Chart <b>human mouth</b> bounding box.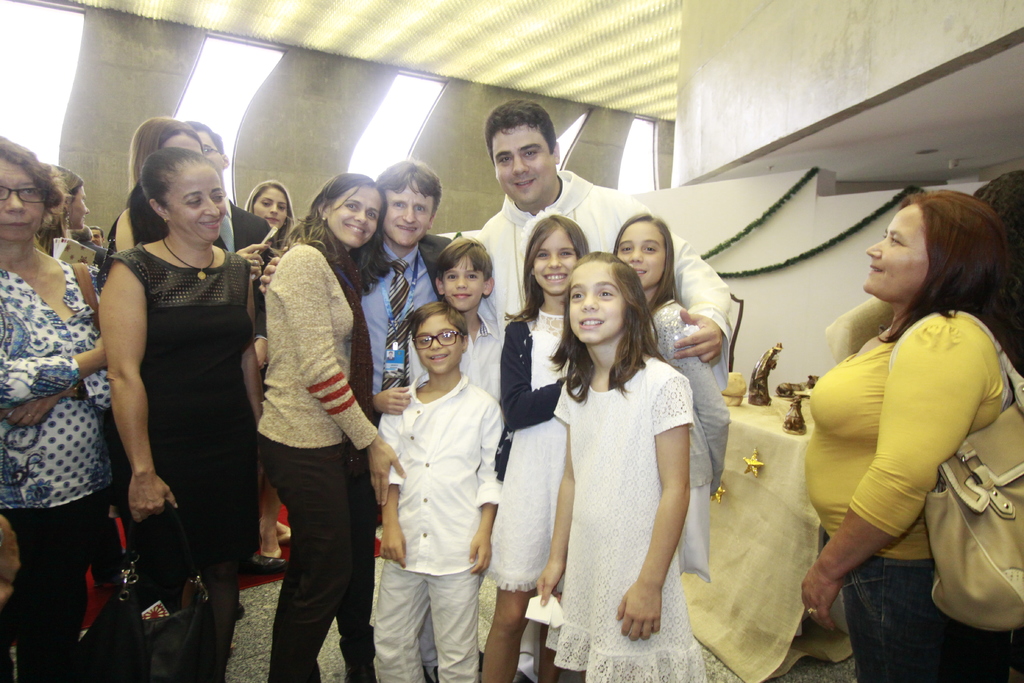
Charted: <box>399,223,419,238</box>.
